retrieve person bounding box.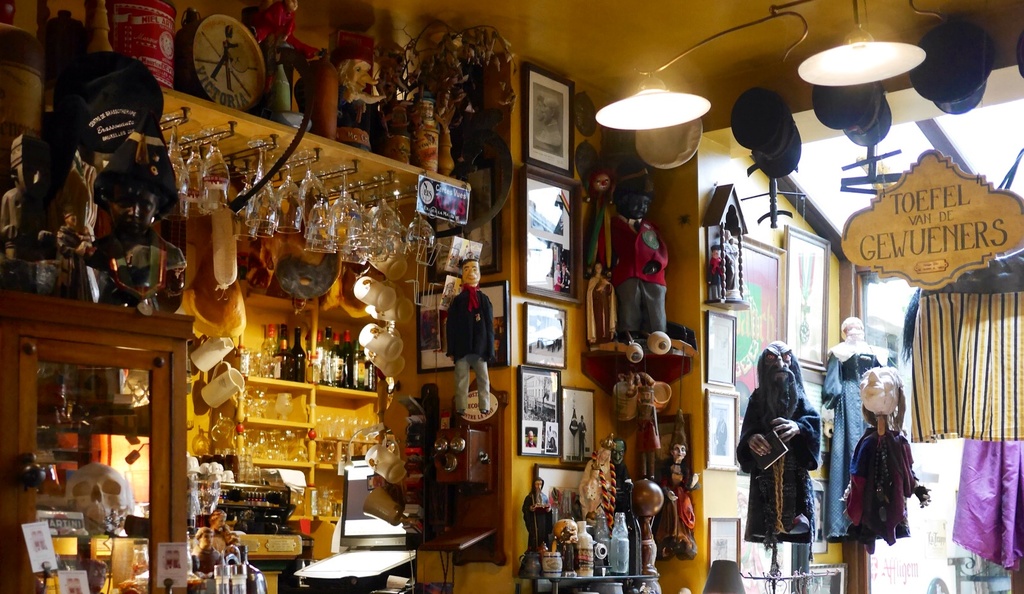
Bounding box: locate(581, 259, 615, 345).
